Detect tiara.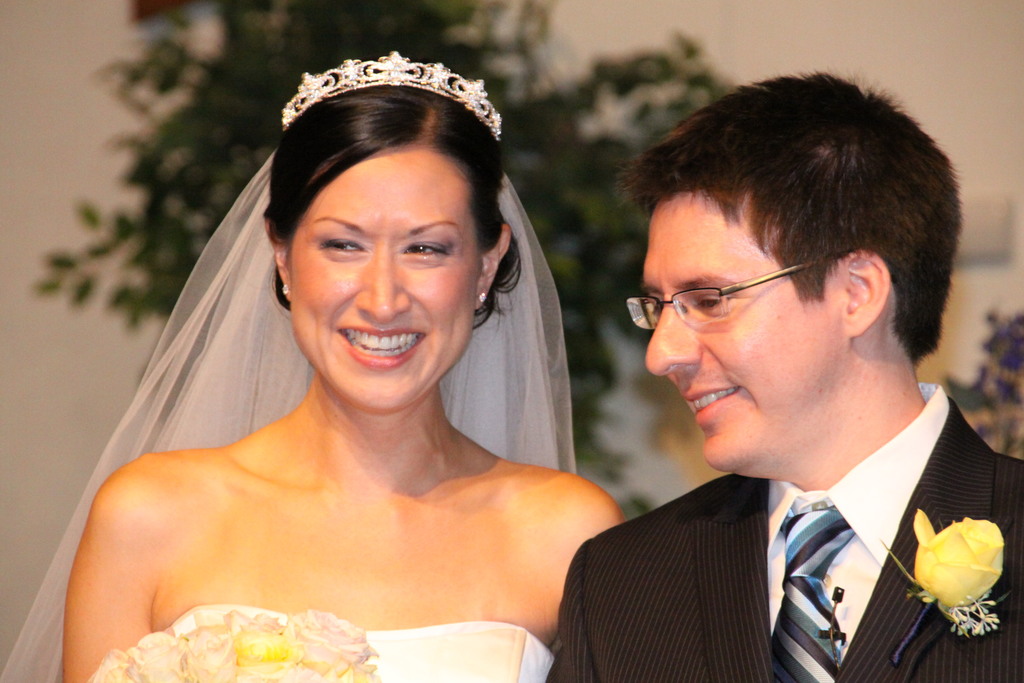
Detected at {"x1": 282, "y1": 52, "x2": 504, "y2": 147}.
